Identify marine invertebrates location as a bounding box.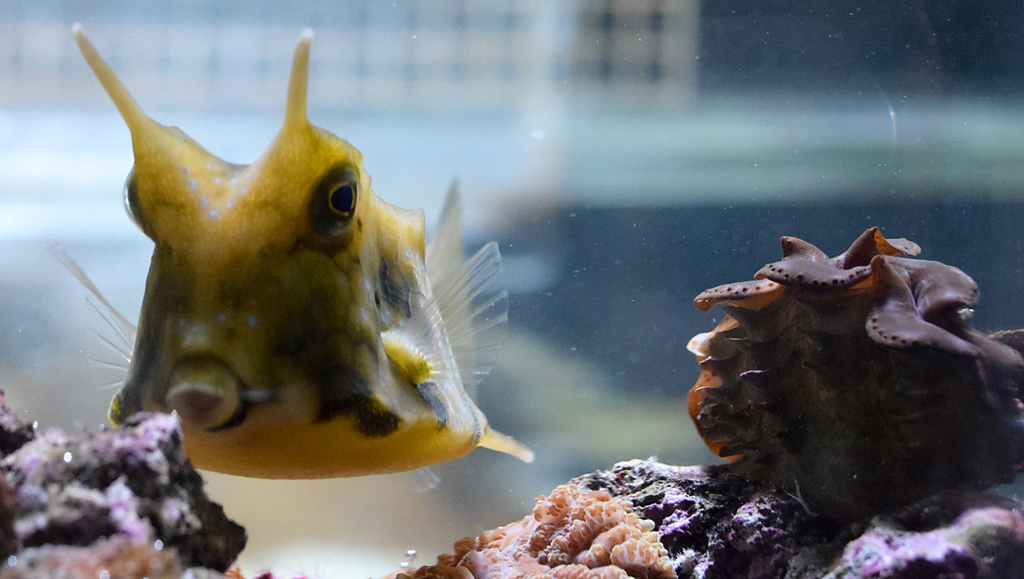
<region>684, 222, 1016, 528</region>.
